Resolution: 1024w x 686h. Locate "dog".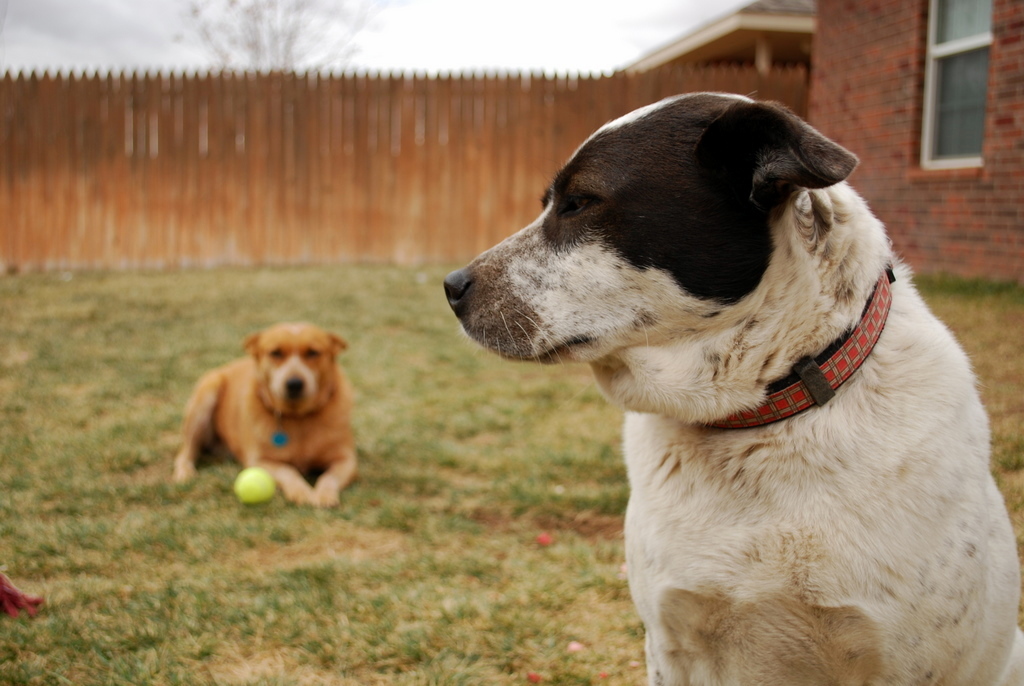
<region>174, 323, 361, 507</region>.
